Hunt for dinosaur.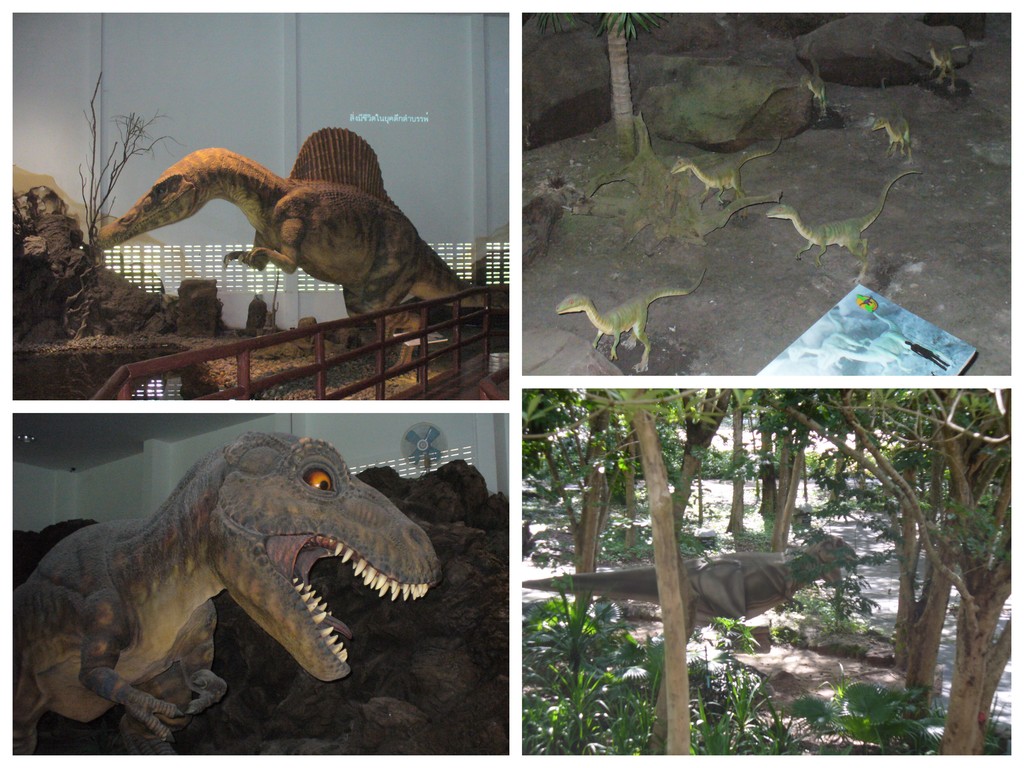
Hunted down at <box>806,79,831,120</box>.
